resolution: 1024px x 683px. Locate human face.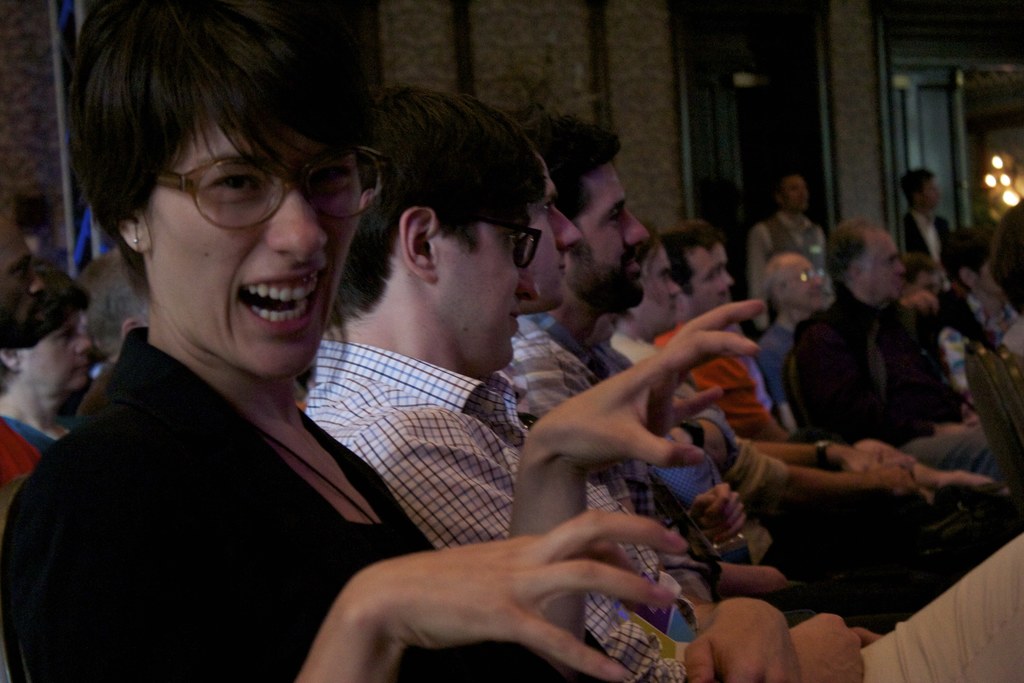
<box>919,174,943,211</box>.
